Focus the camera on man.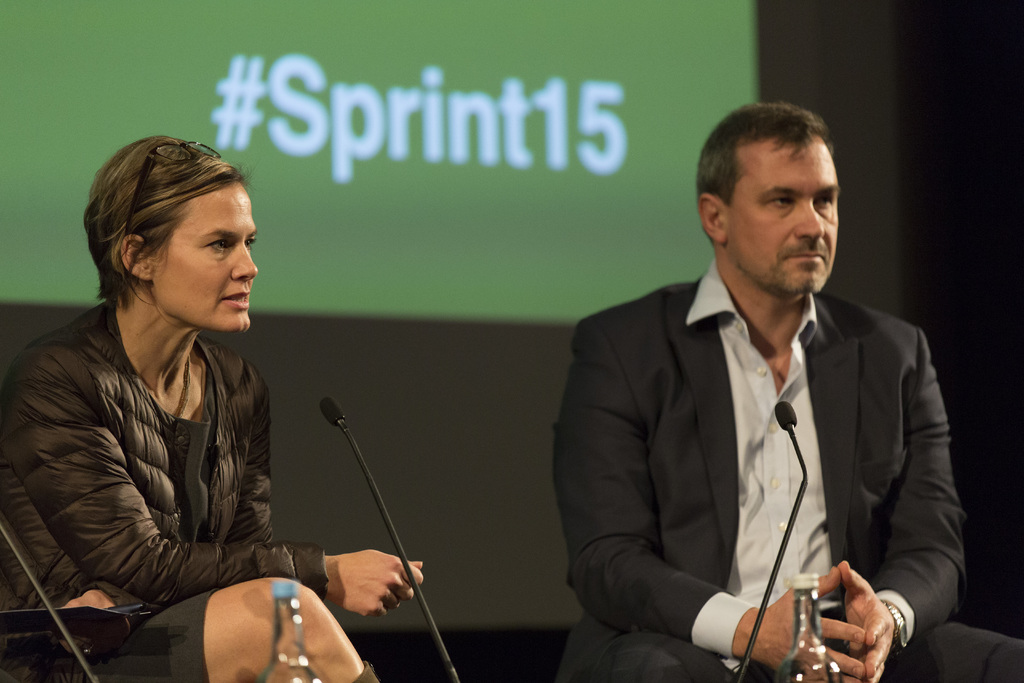
Focus region: box=[544, 108, 964, 678].
